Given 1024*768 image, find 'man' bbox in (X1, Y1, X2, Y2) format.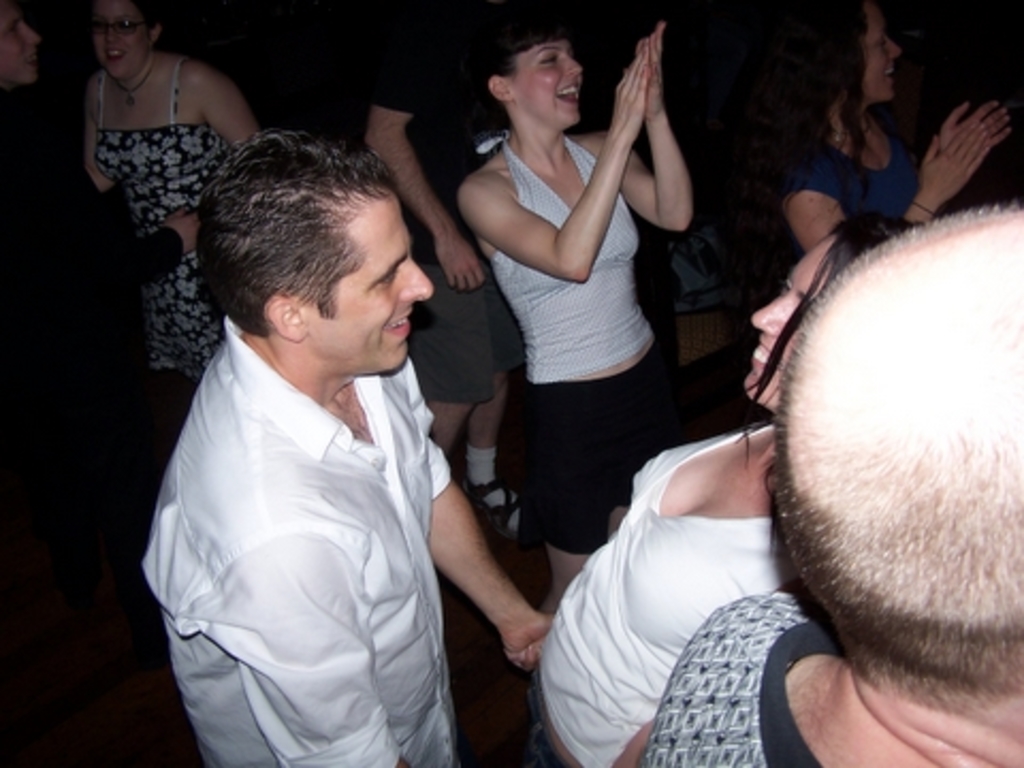
(0, 0, 205, 294).
